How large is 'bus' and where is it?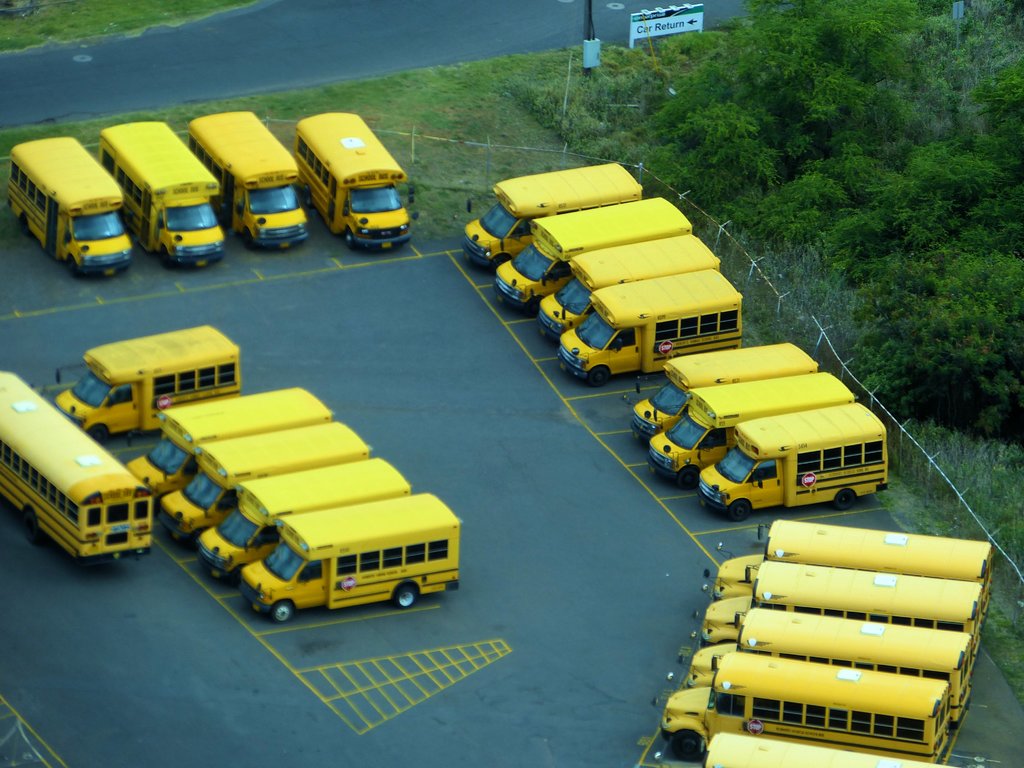
Bounding box: {"x1": 94, "y1": 122, "x2": 218, "y2": 271}.
